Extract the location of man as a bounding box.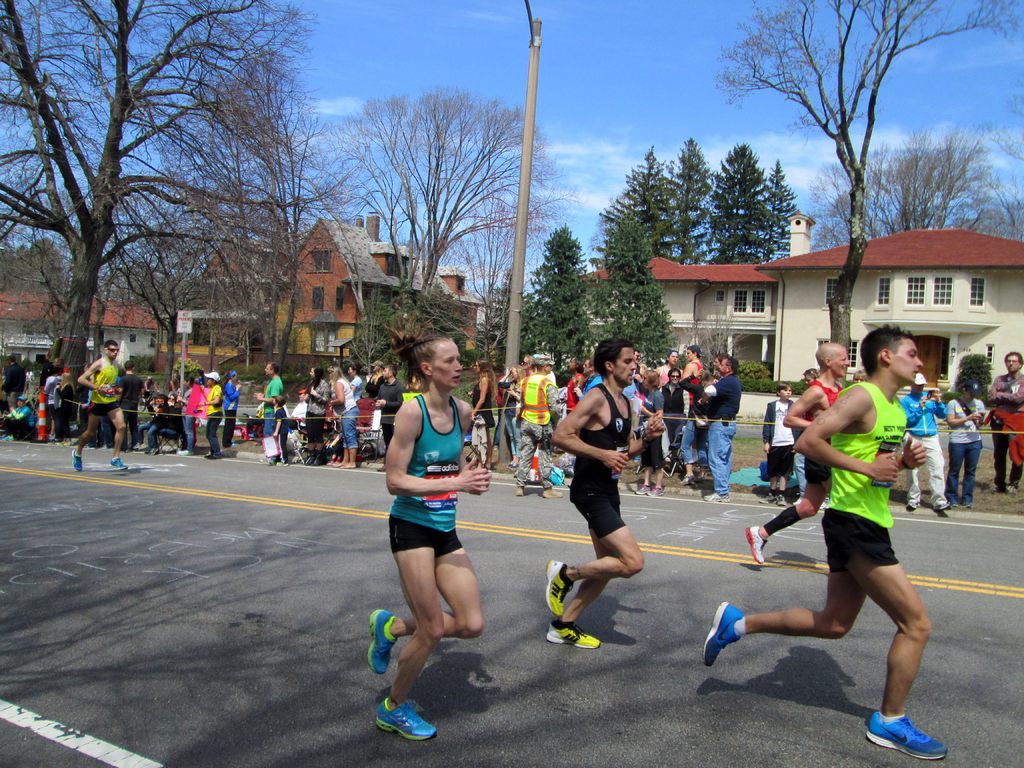
x1=374 y1=364 x2=408 y2=472.
